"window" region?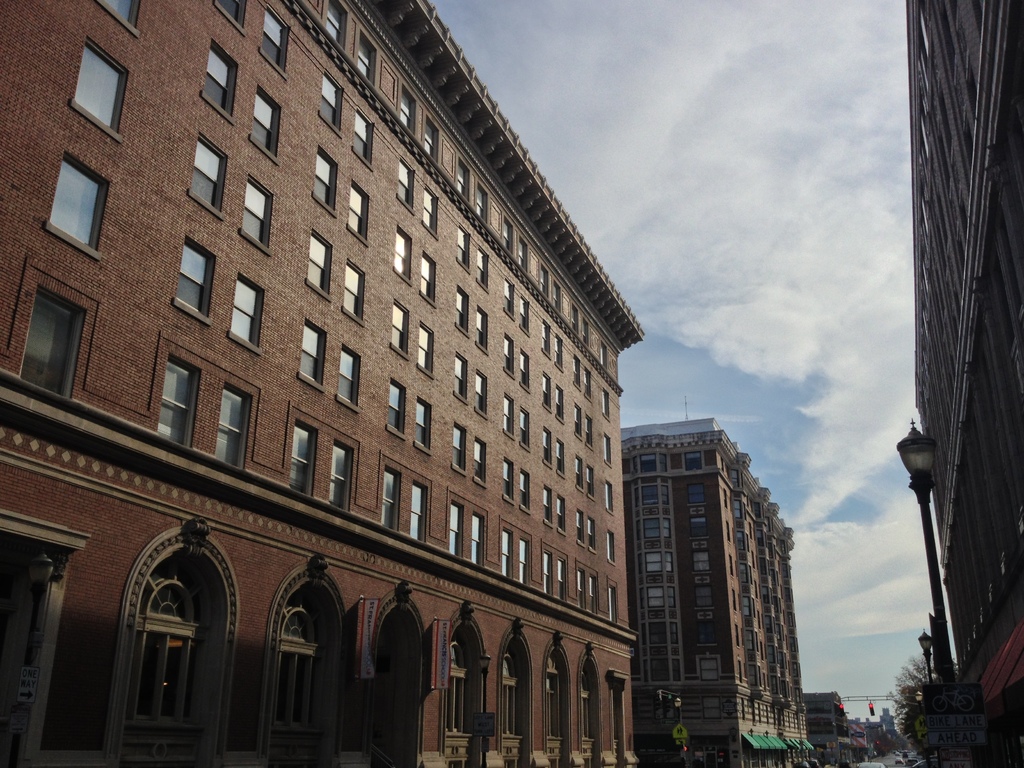
detection(575, 401, 580, 443)
